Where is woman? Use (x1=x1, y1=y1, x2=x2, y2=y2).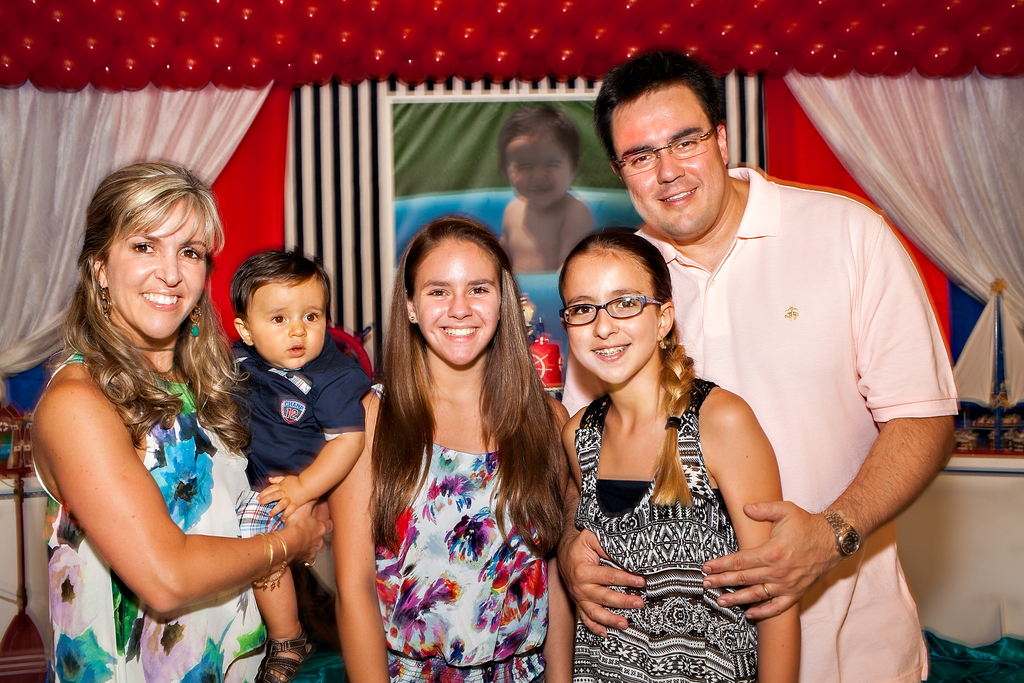
(x1=545, y1=224, x2=801, y2=682).
